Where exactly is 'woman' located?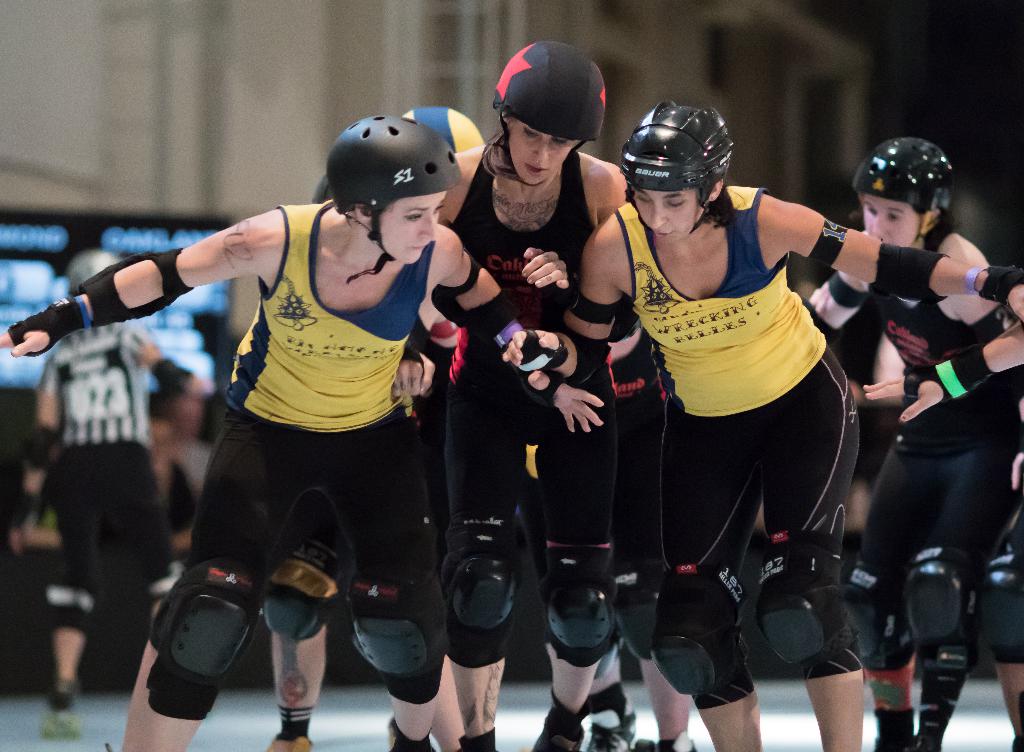
Its bounding box is (left=83, top=104, right=540, bottom=739).
